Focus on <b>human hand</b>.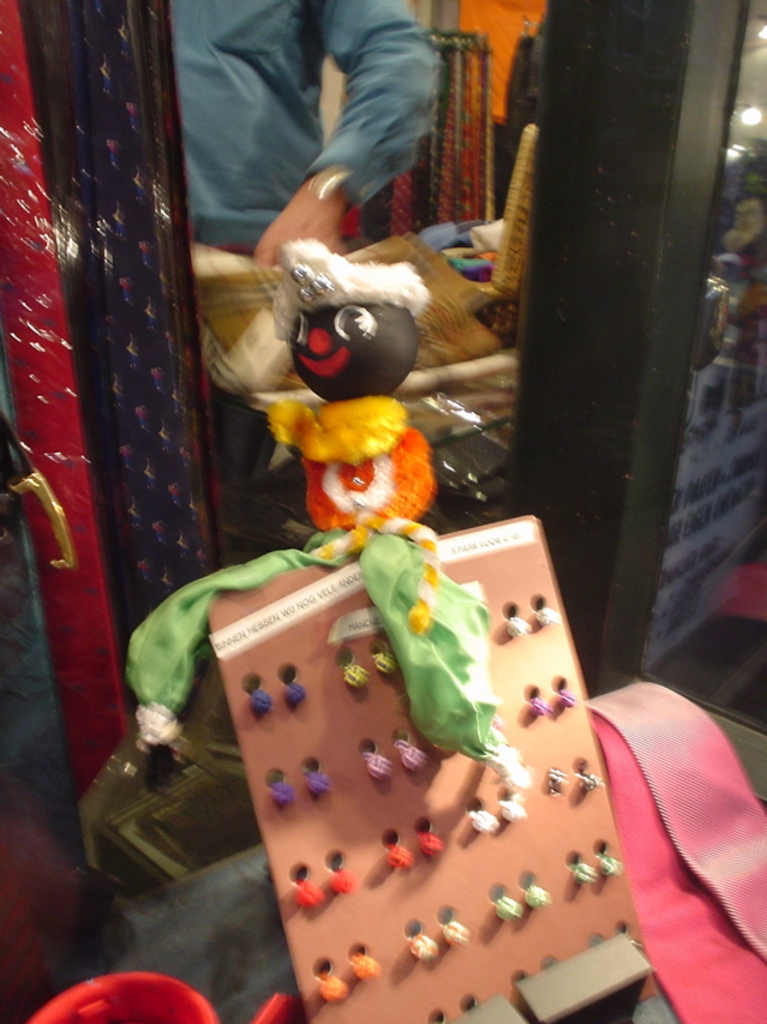
Focused at [x1=254, y1=181, x2=343, y2=265].
